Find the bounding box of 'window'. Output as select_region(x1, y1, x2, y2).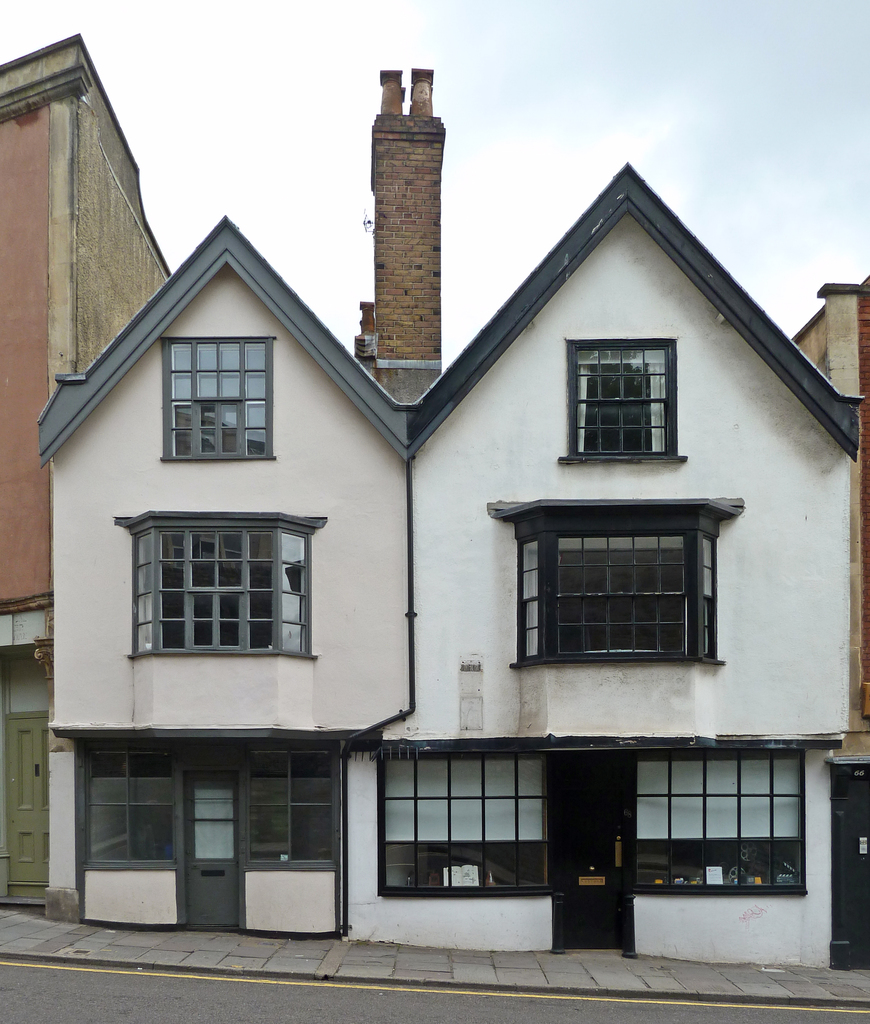
select_region(574, 348, 670, 455).
